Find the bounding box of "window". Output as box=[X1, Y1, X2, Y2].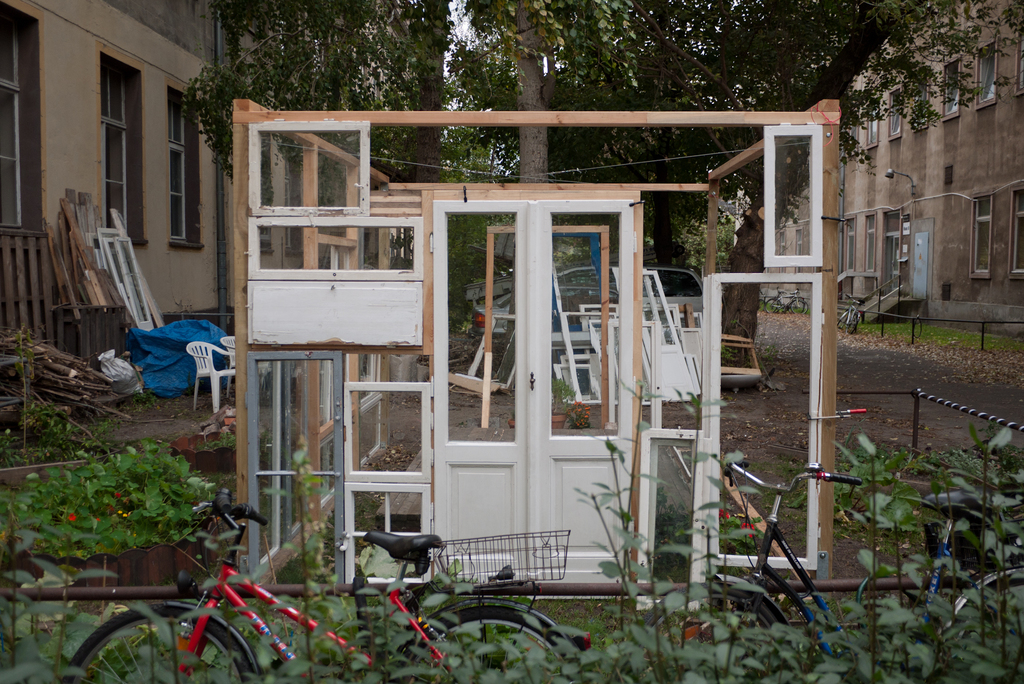
box=[973, 199, 985, 273].
